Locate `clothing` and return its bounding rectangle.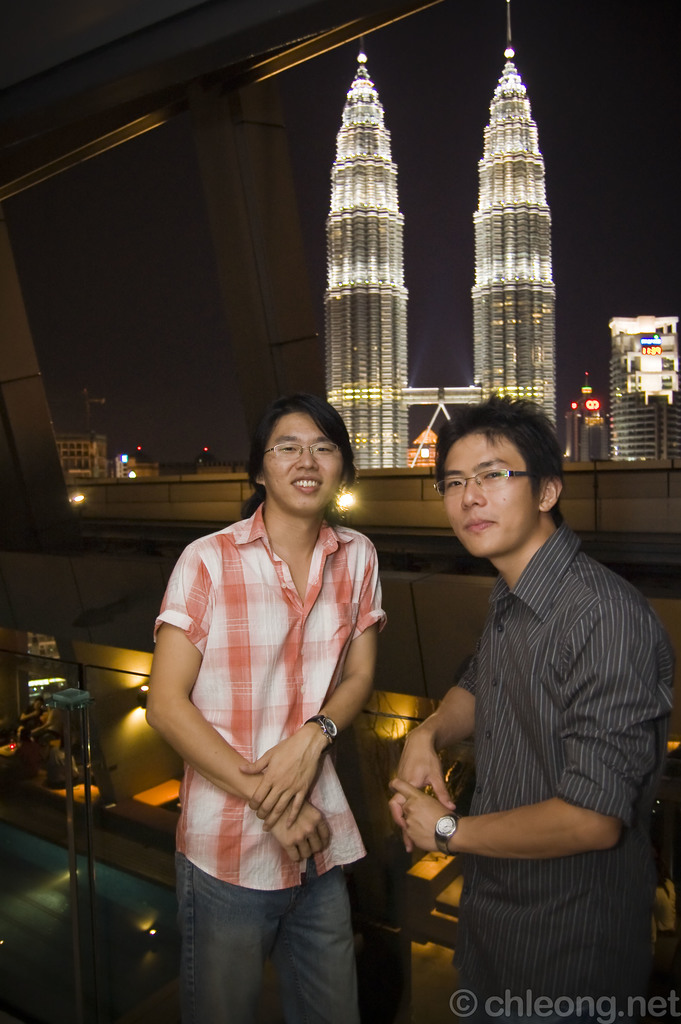
bbox=(454, 528, 675, 1014).
